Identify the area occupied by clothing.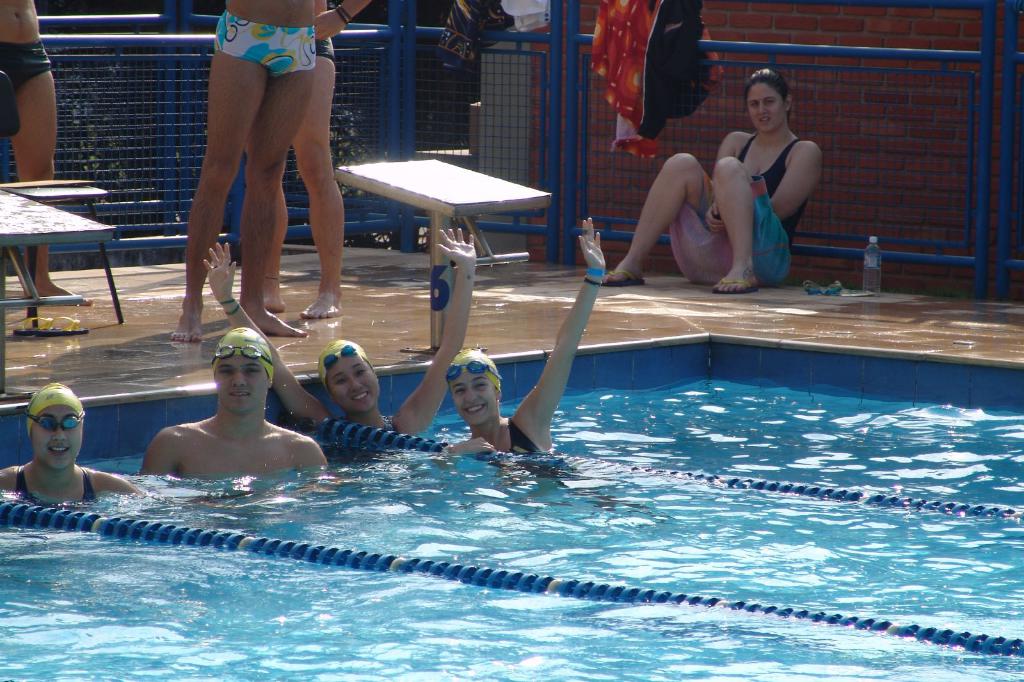
Area: [x1=12, y1=460, x2=102, y2=506].
